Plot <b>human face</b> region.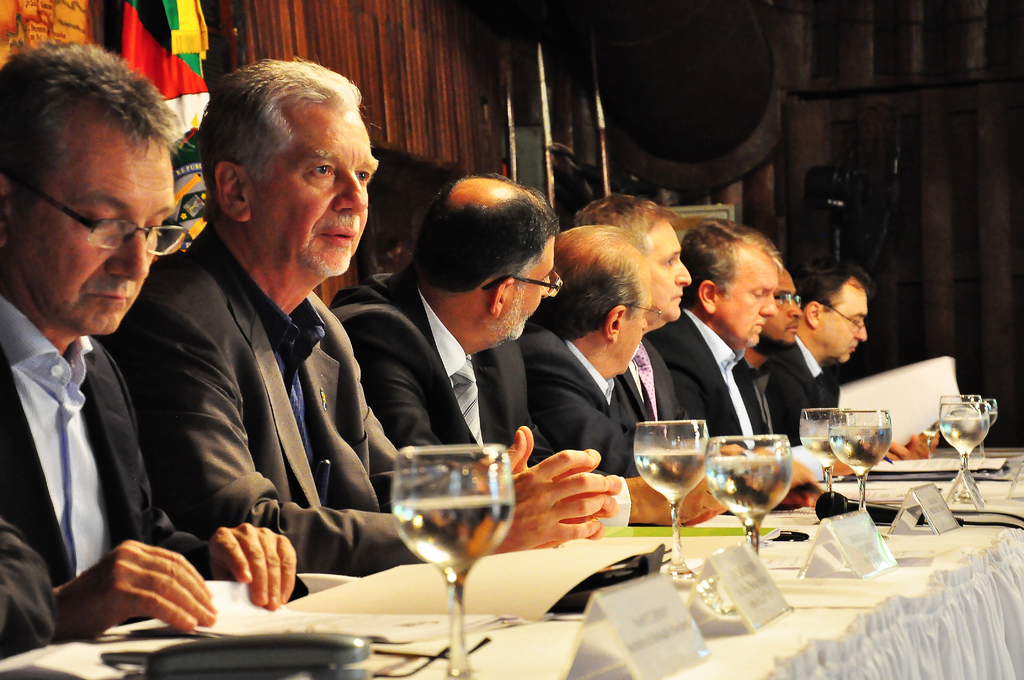
Plotted at x1=625, y1=273, x2=651, y2=370.
